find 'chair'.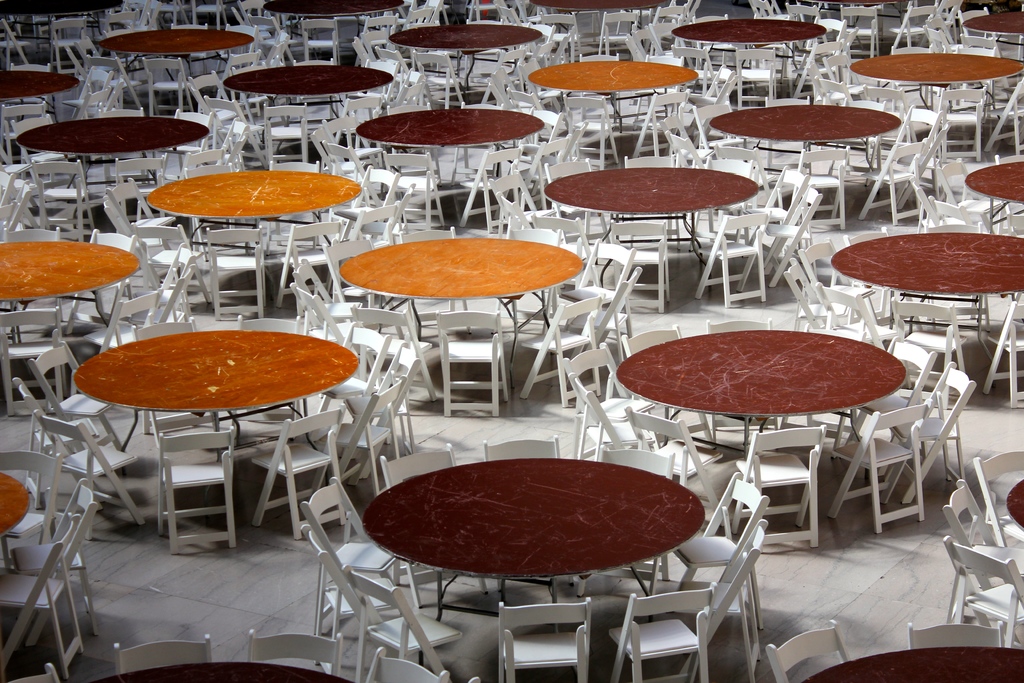
[x1=379, y1=441, x2=488, y2=613].
